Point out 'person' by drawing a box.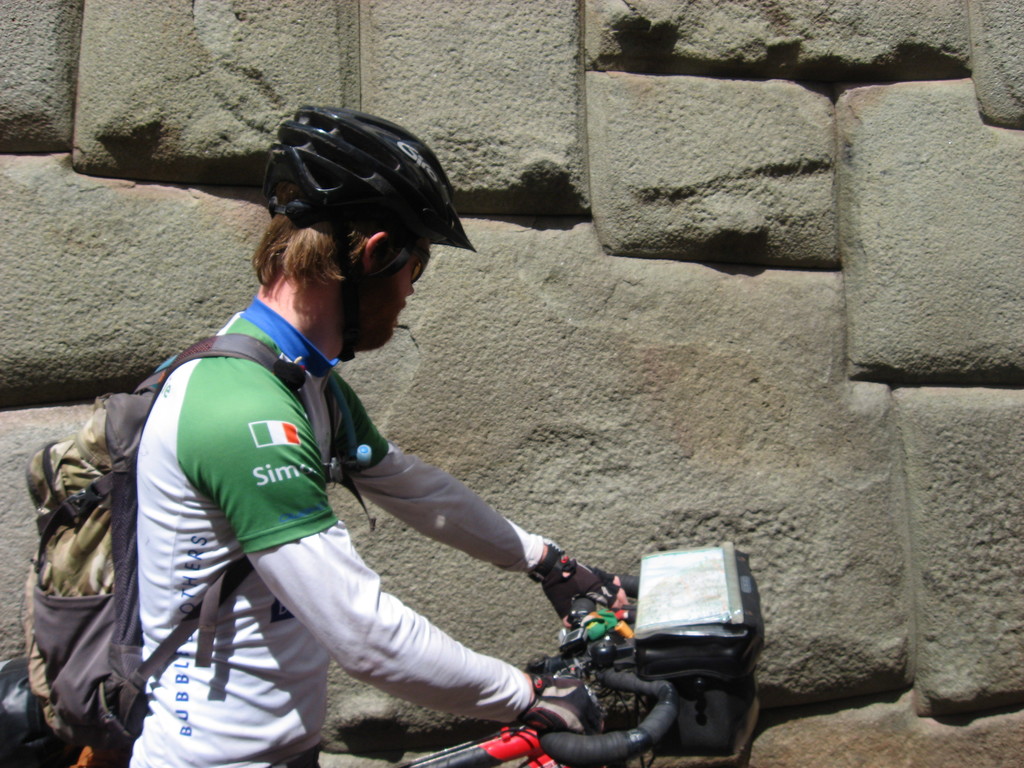
[x1=82, y1=149, x2=609, y2=767].
